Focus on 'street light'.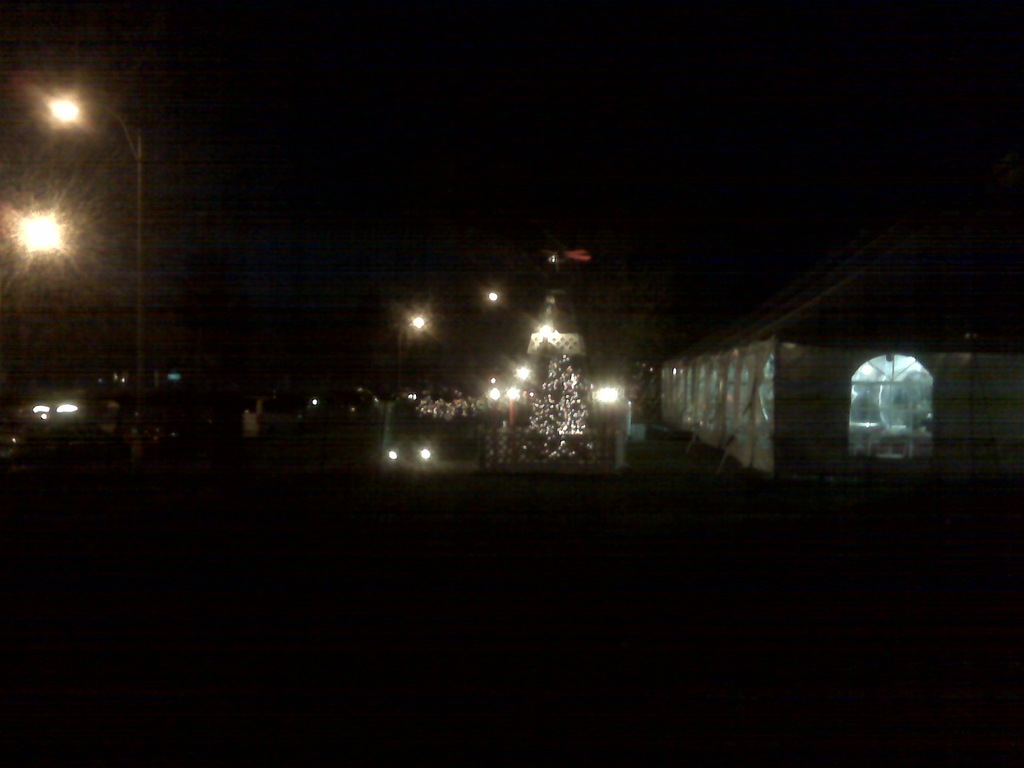
Focused at (33,90,157,542).
